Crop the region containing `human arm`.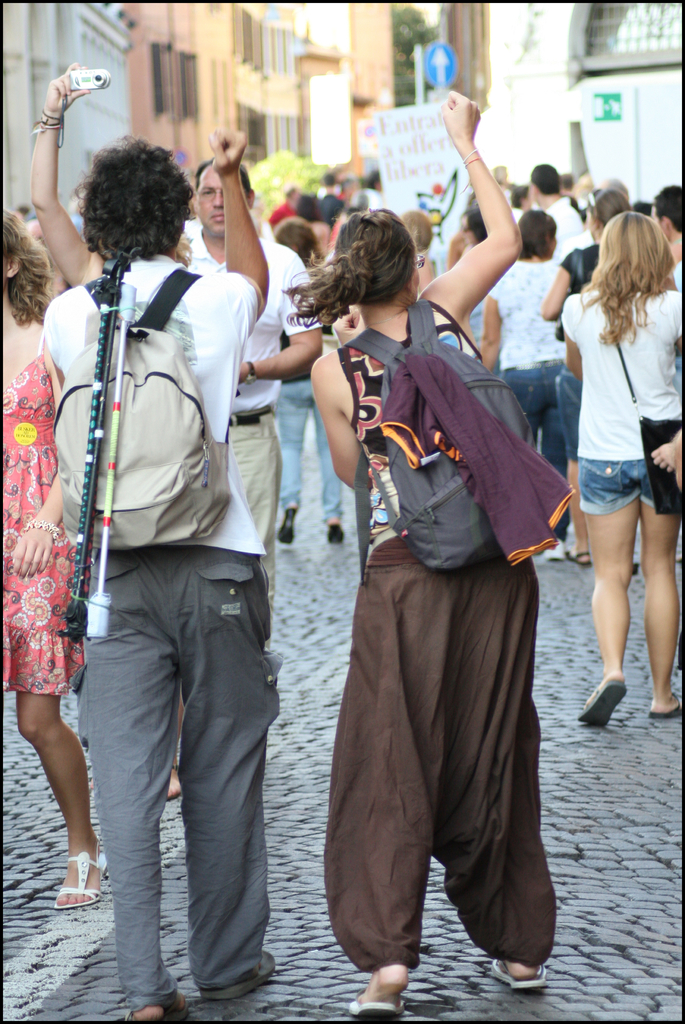
Crop region: 210:132:269:333.
